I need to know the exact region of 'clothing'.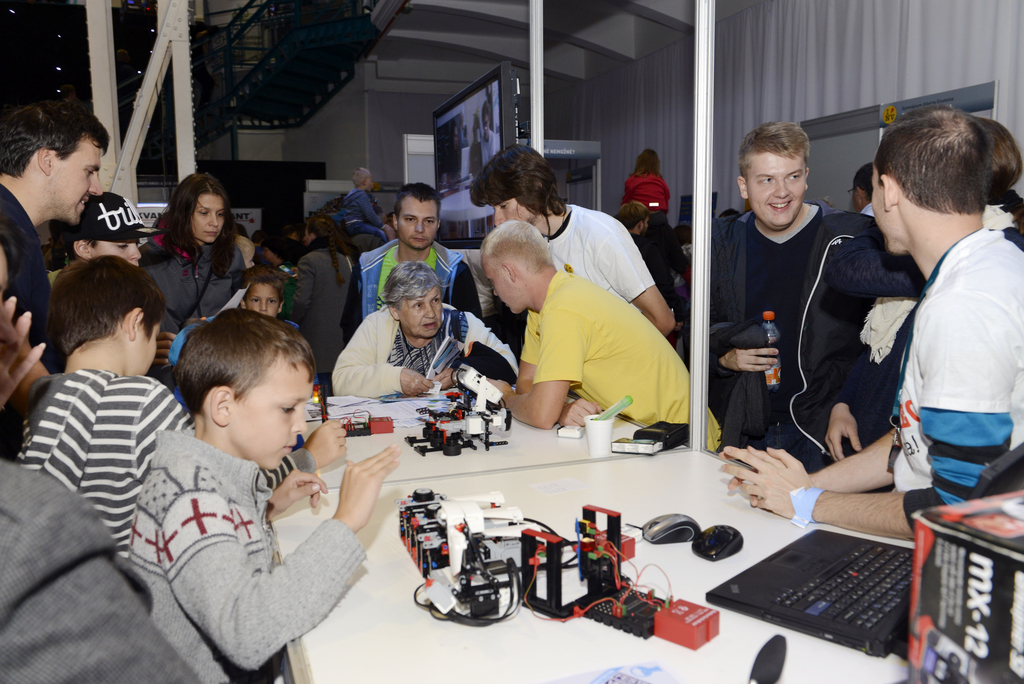
Region: detection(624, 168, 673, 213).
